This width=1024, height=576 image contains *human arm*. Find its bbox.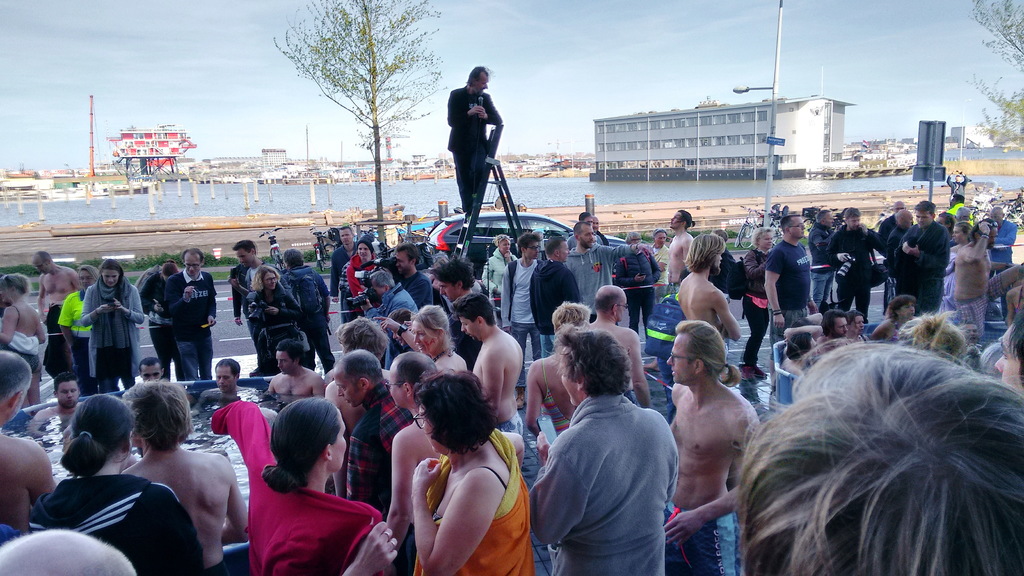
left=383, top=431, right=415, bottom=537.
